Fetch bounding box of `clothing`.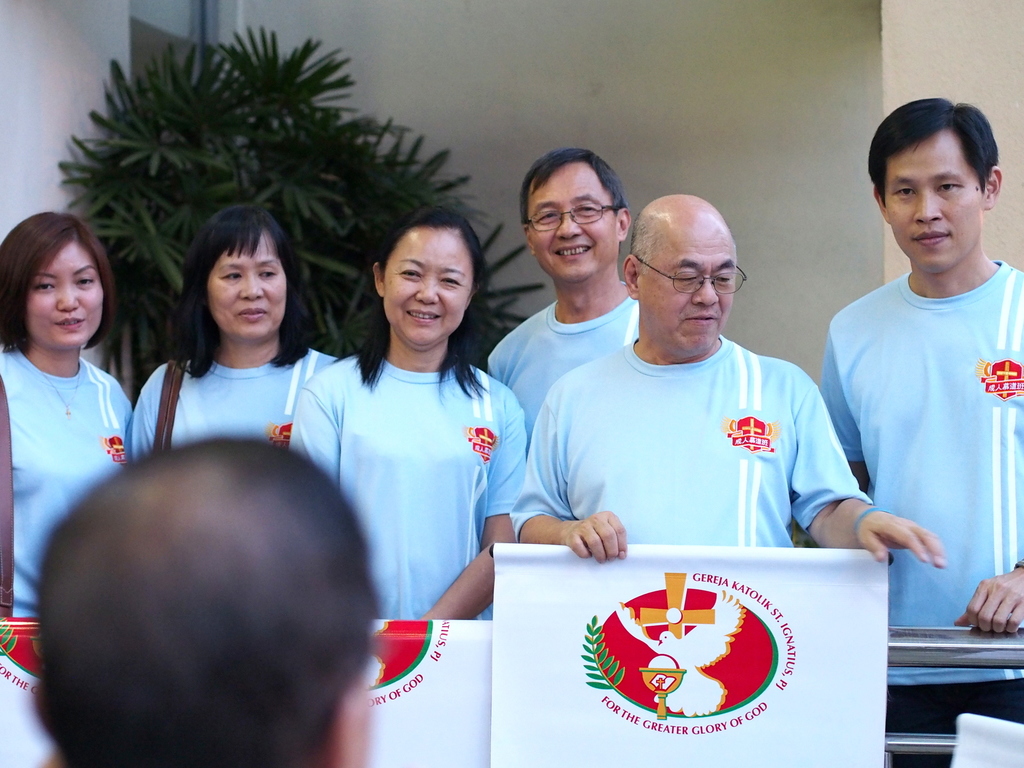
Bbox: detection(820, 192, 1015, 636).
